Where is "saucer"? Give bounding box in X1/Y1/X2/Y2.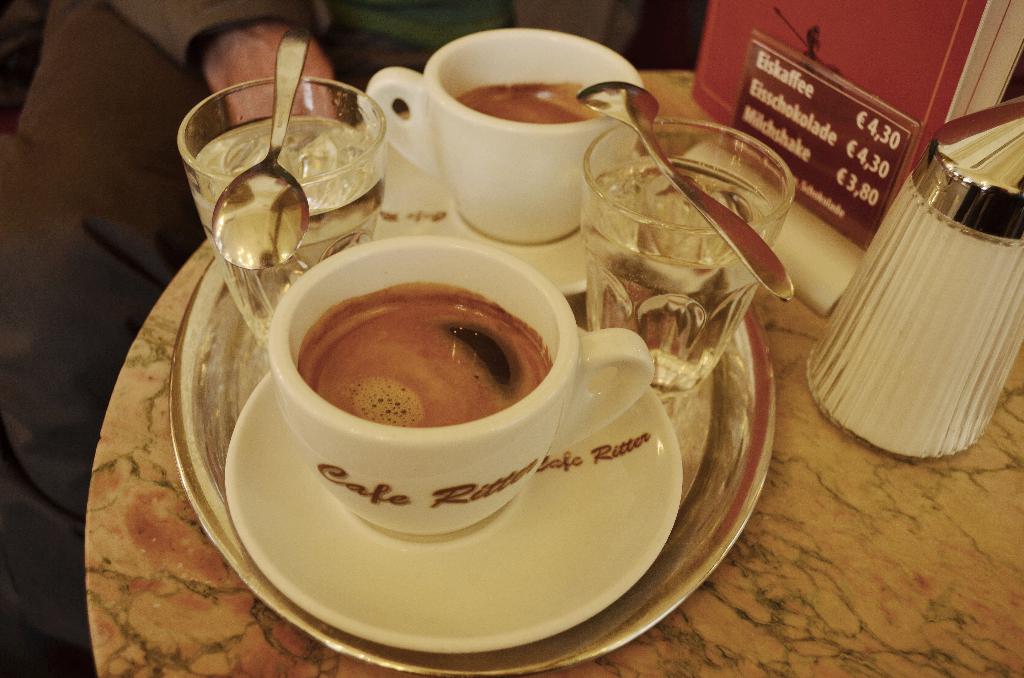
369/145/636/298.
